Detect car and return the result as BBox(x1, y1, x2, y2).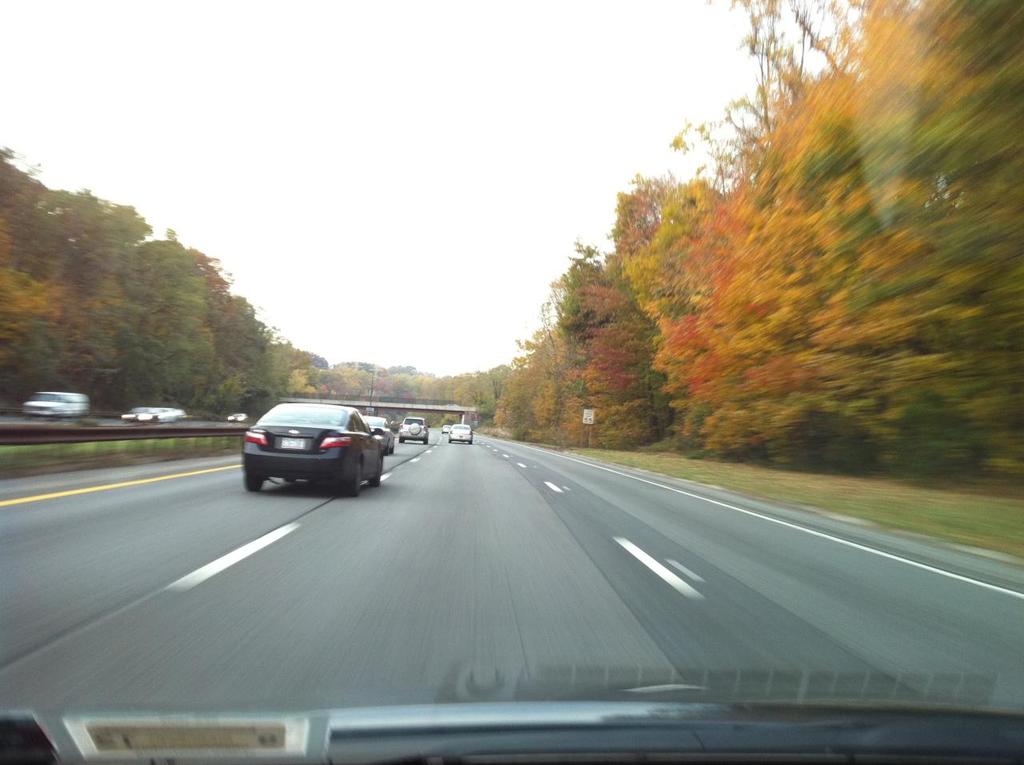
BBox(239, 400, 388, 499).
